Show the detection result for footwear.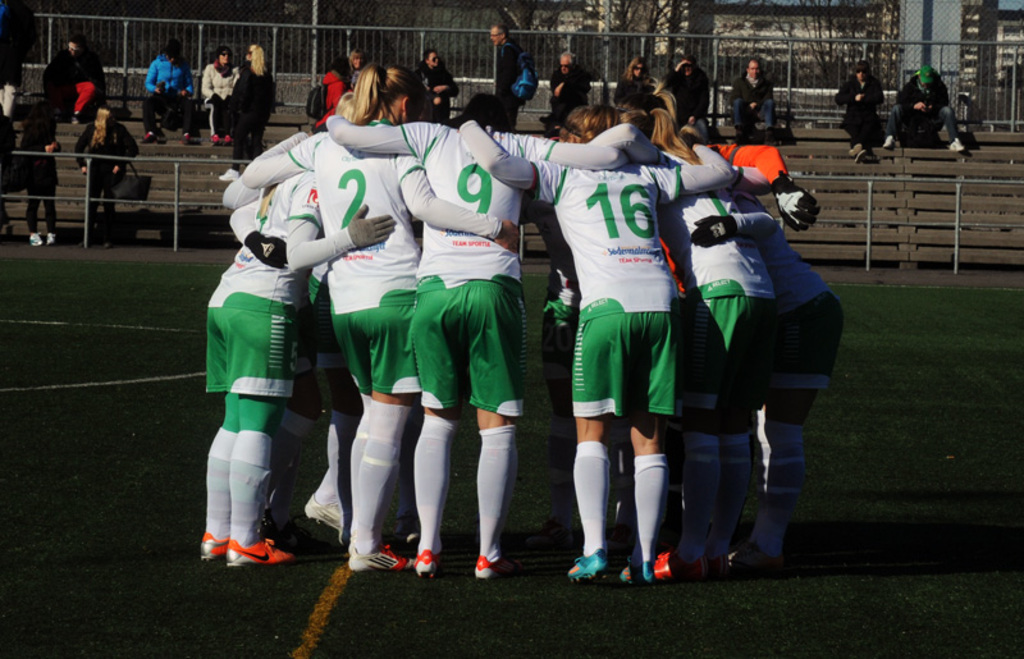
<region>732, 554, 783, 577</region>.
